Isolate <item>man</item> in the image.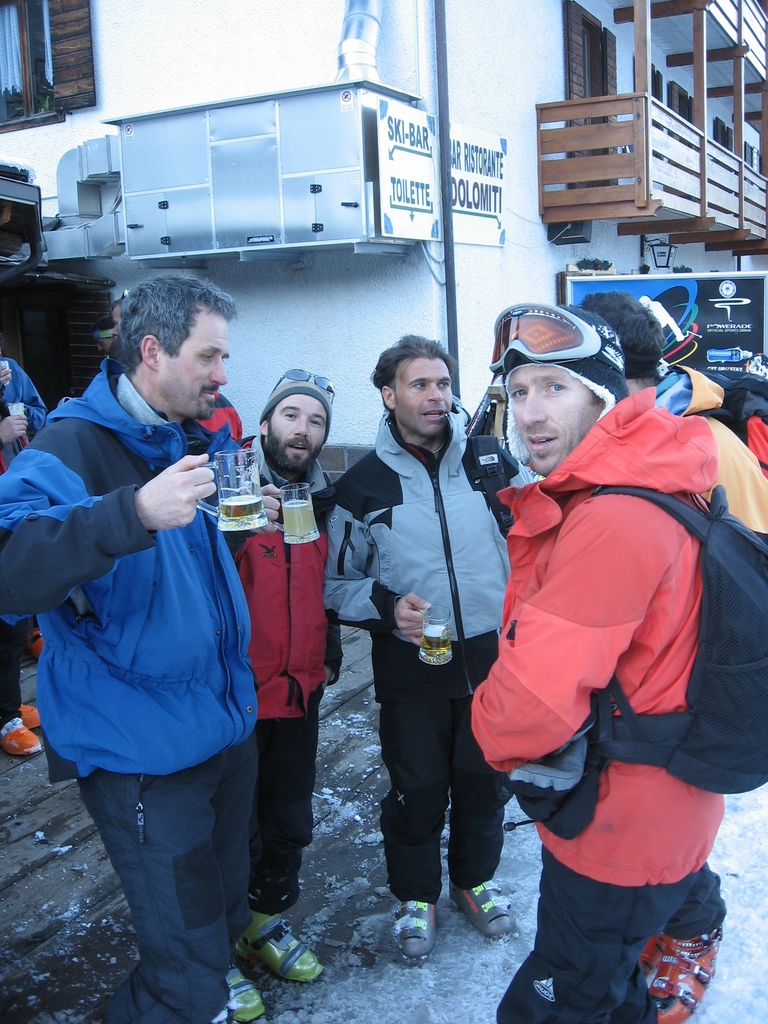
Isolated region: BBox(319, 345, 537, 959).
